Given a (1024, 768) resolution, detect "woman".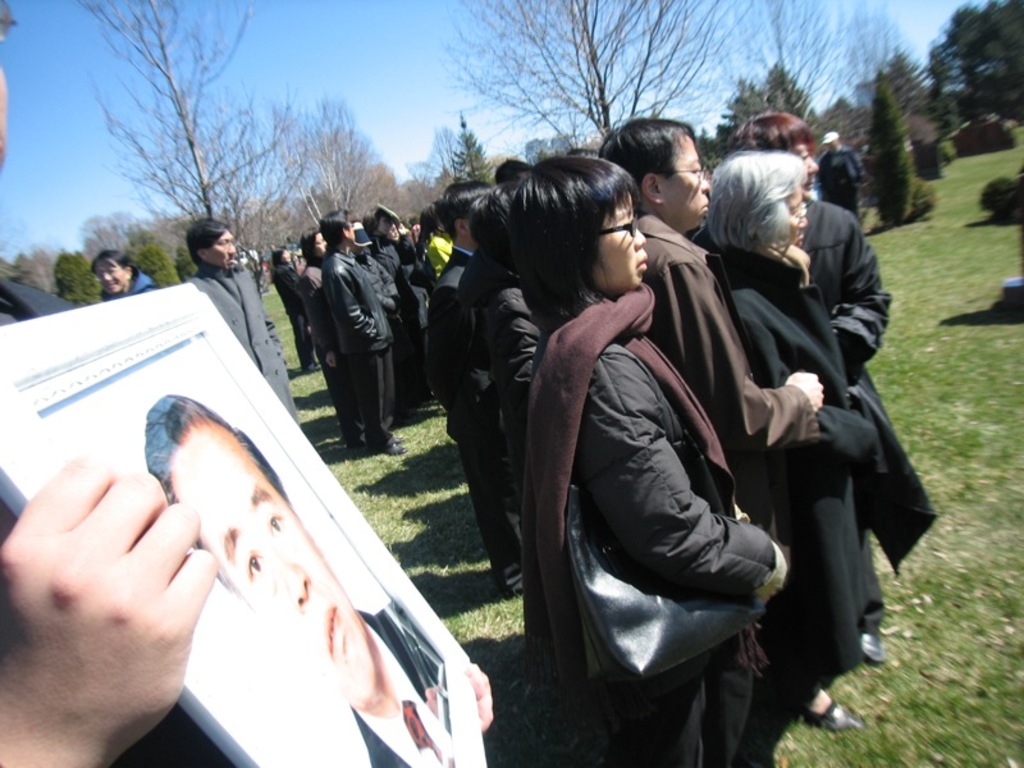
{"x1": 701, "y1": 148, "x2": 900, "y2": 713}.
